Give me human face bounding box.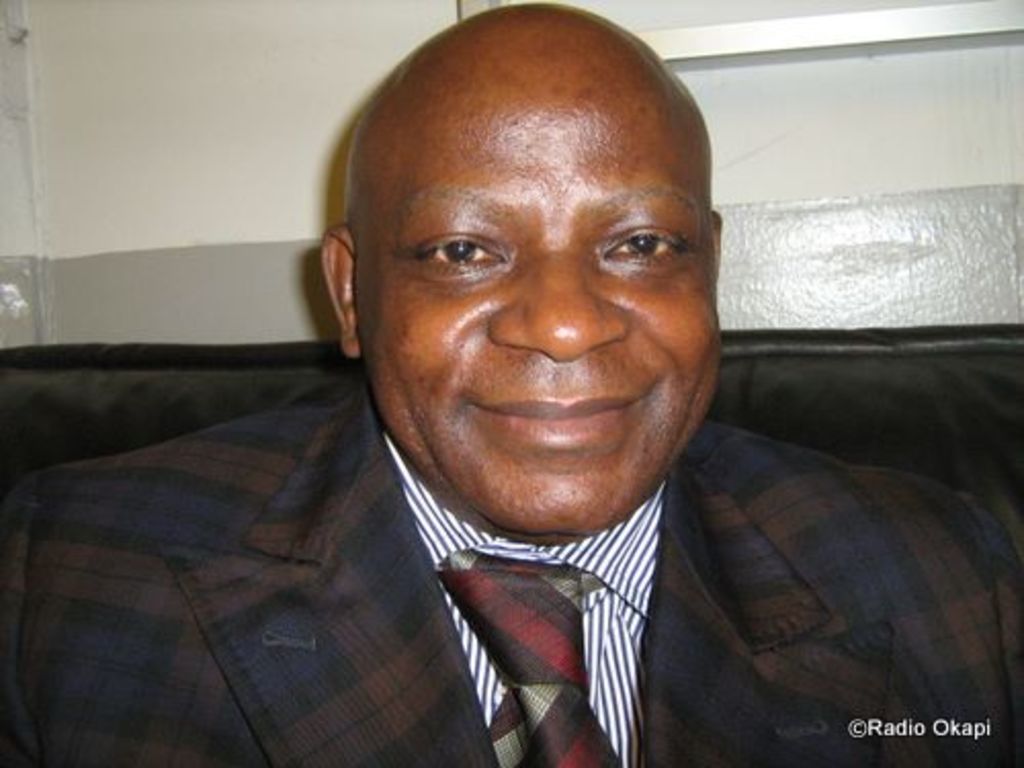
(356, 88, 729, 526).
